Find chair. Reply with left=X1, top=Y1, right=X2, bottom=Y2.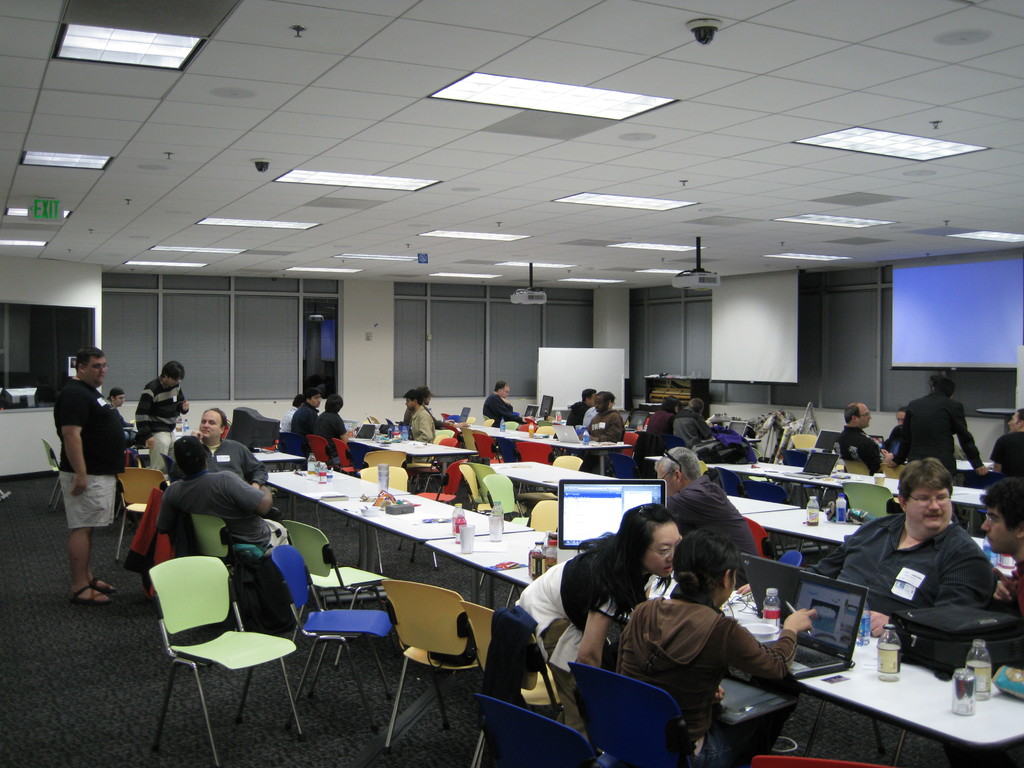
left=844, top=484, right=893, bottom=520.
